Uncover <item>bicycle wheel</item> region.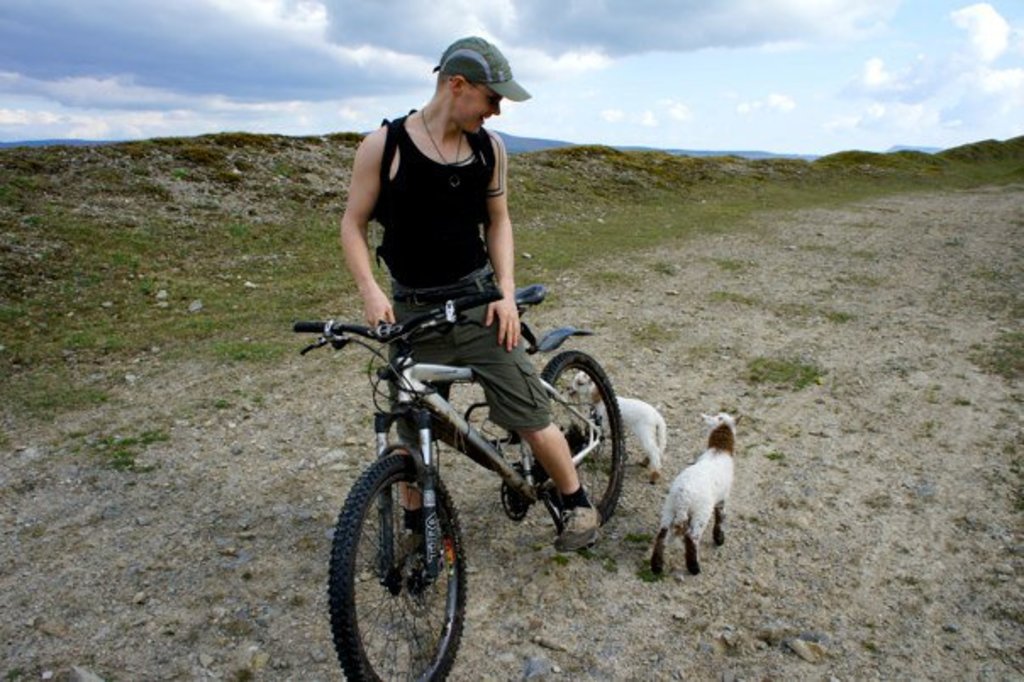
Uncovered: l=539, t=348, r=624, b=523.
